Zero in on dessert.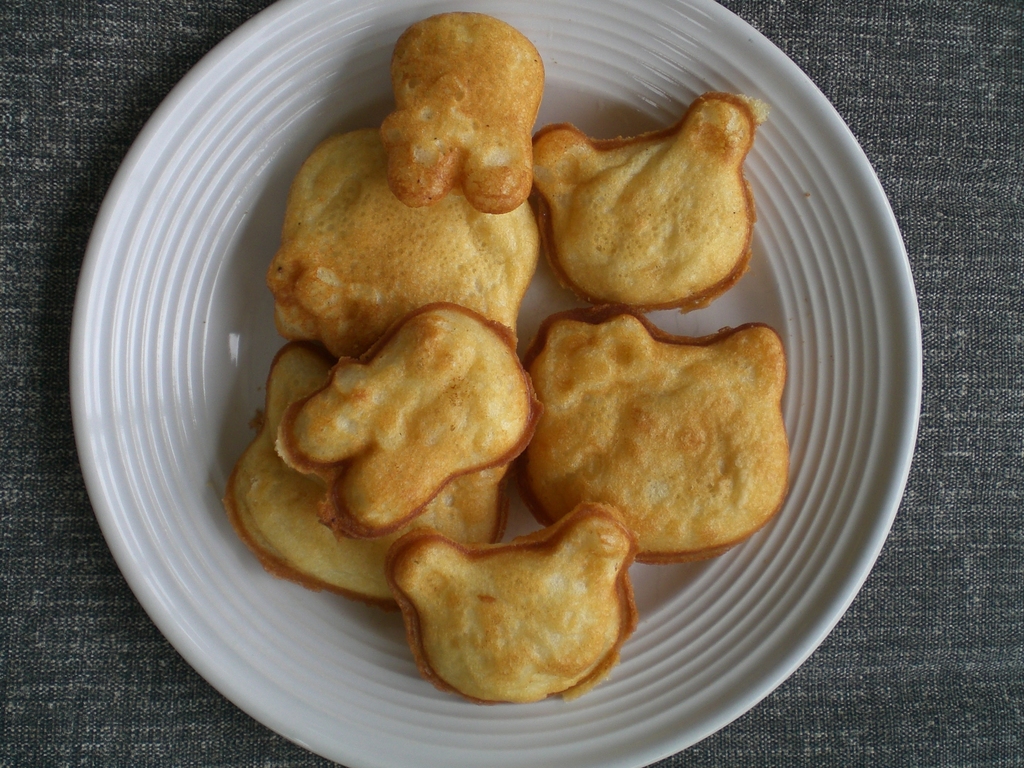
Zeroed in: box(504, 315, 788, 581).
